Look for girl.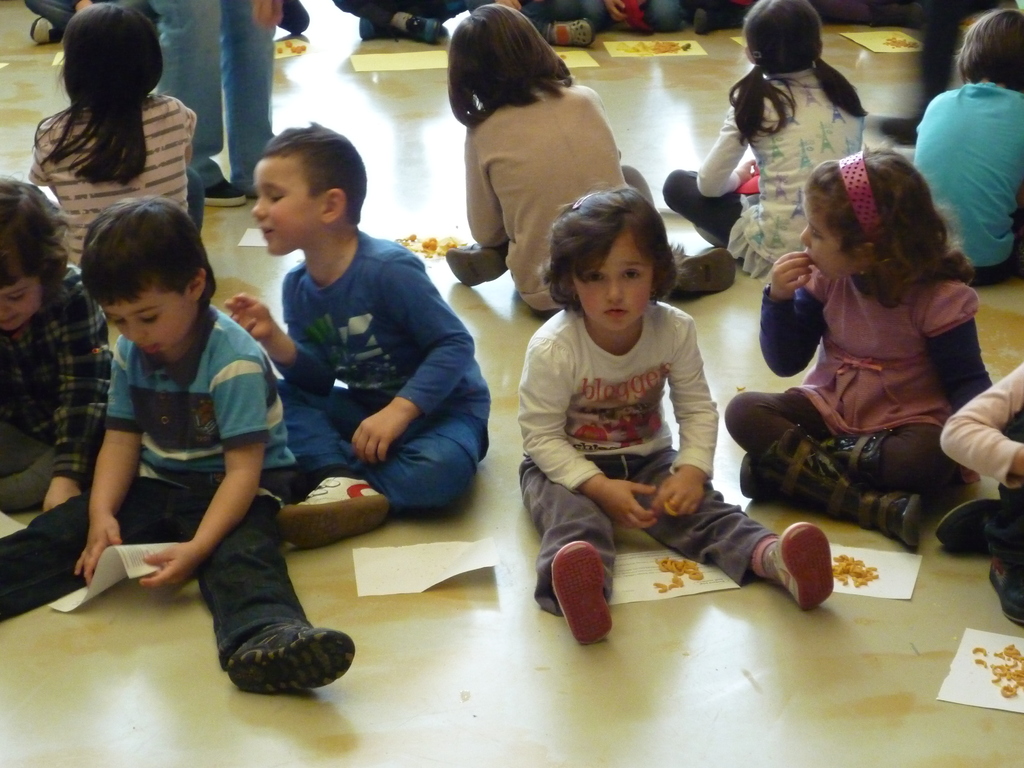
Found: detection(722, 140, 996, 552).
